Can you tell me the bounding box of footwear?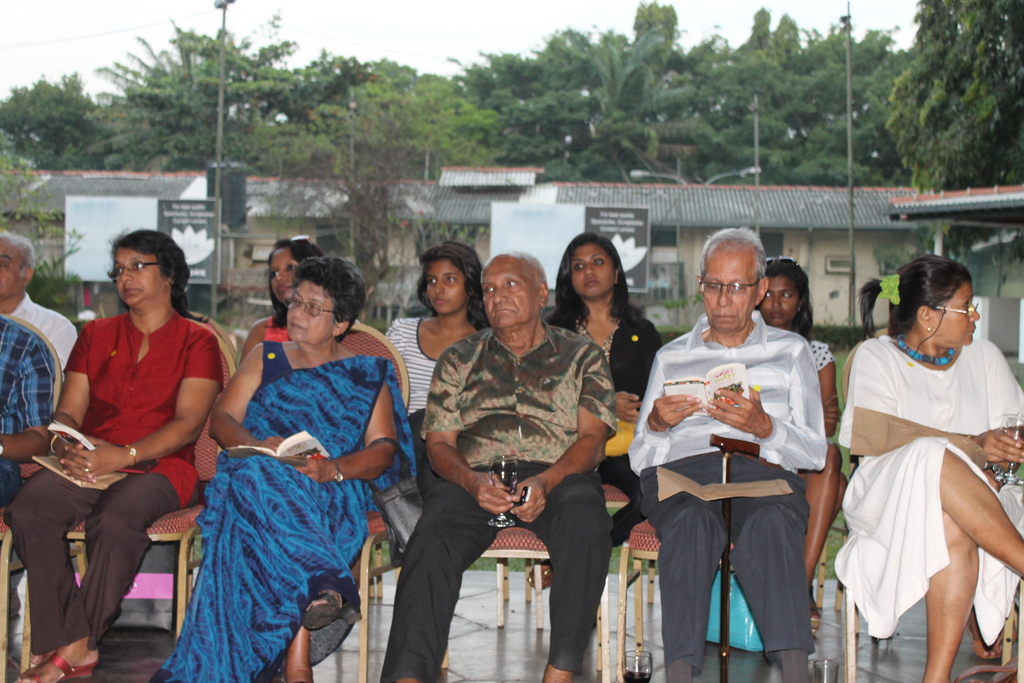
x1=525 y1=562 x2=550 y2=596.
